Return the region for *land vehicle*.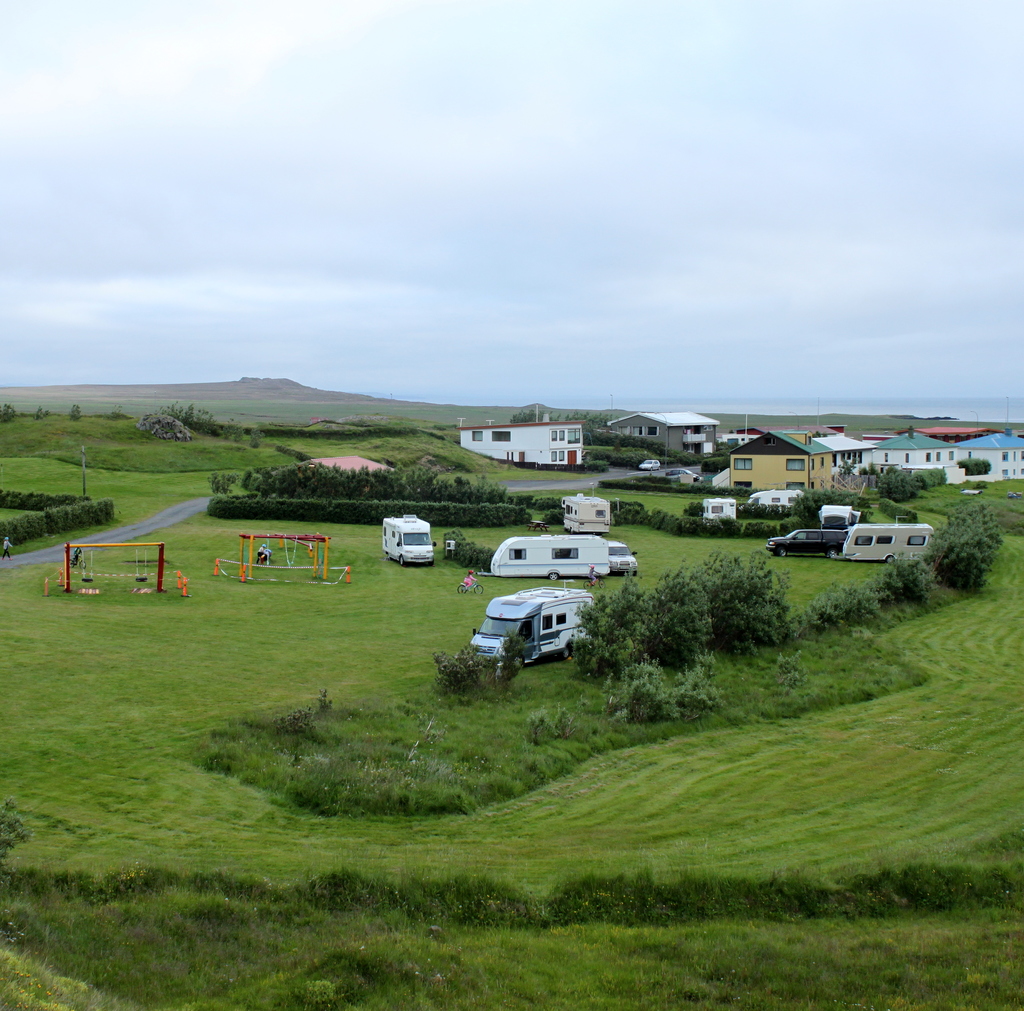
{"left": 448, "top": 585, "right": 599, "bottom": 687}.
